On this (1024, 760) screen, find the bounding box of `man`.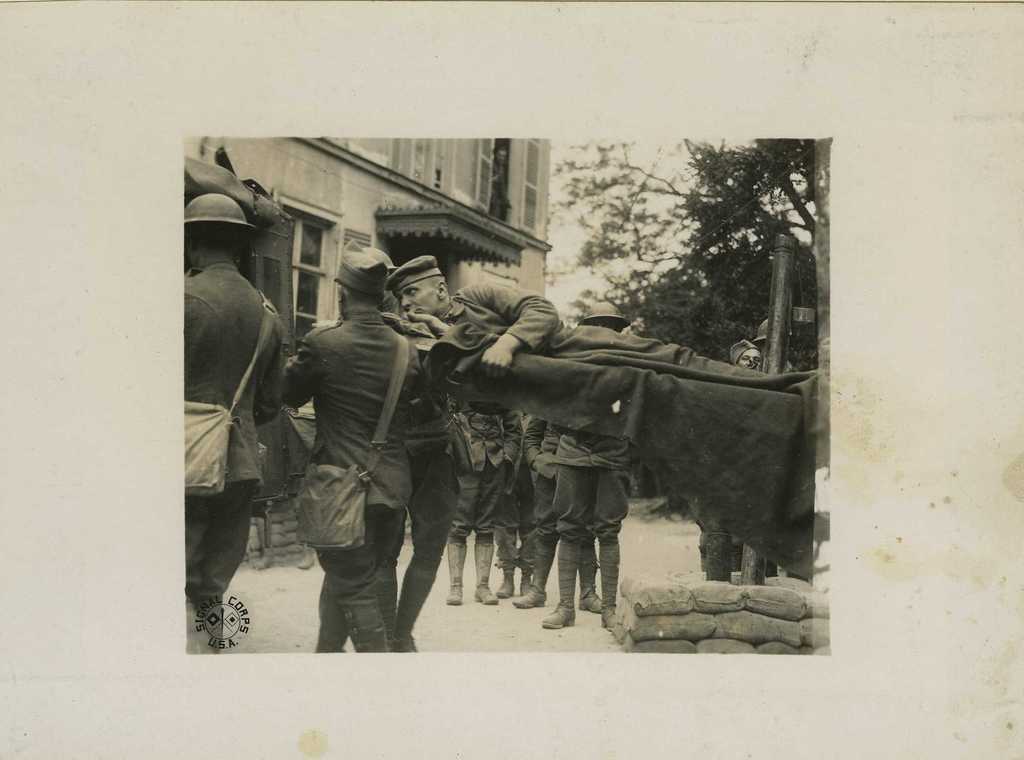
Bounding box: box=[264, 250, 440, 668].
